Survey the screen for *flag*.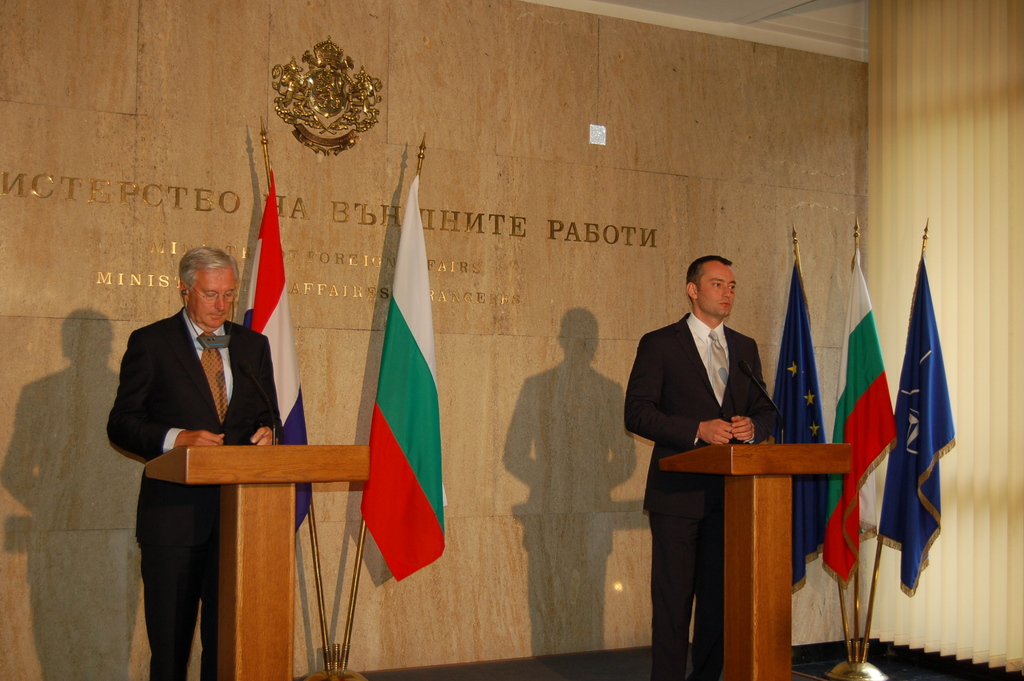
Survey found: detection(348, 175, 451, 628).
